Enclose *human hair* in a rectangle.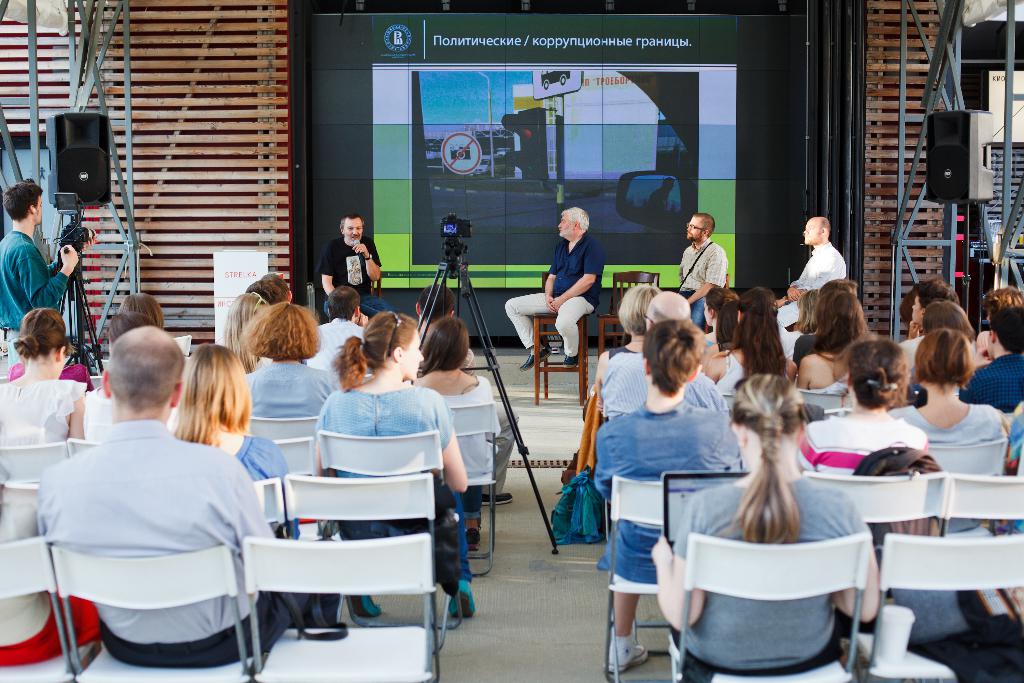
crop(616, 283, 662, 336).
